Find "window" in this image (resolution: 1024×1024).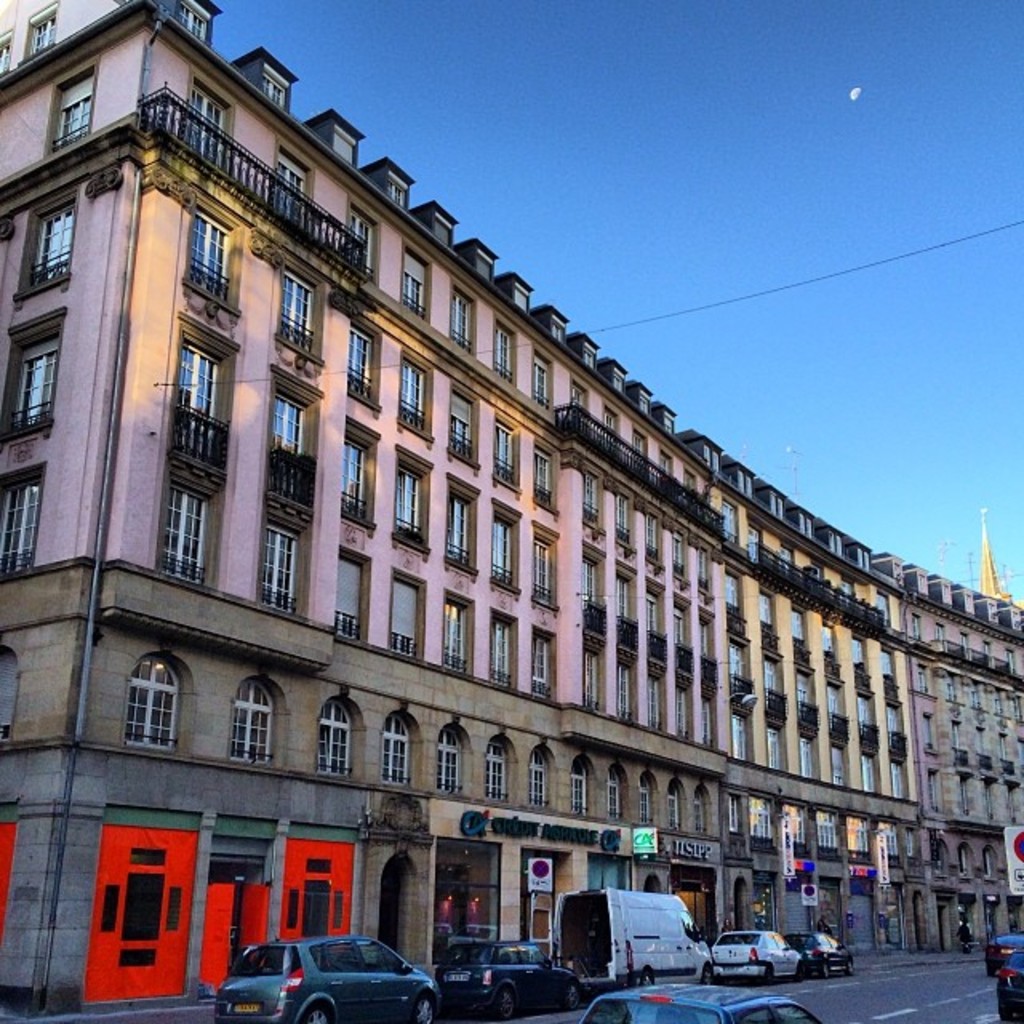
box(565, 461, 594, 536).
